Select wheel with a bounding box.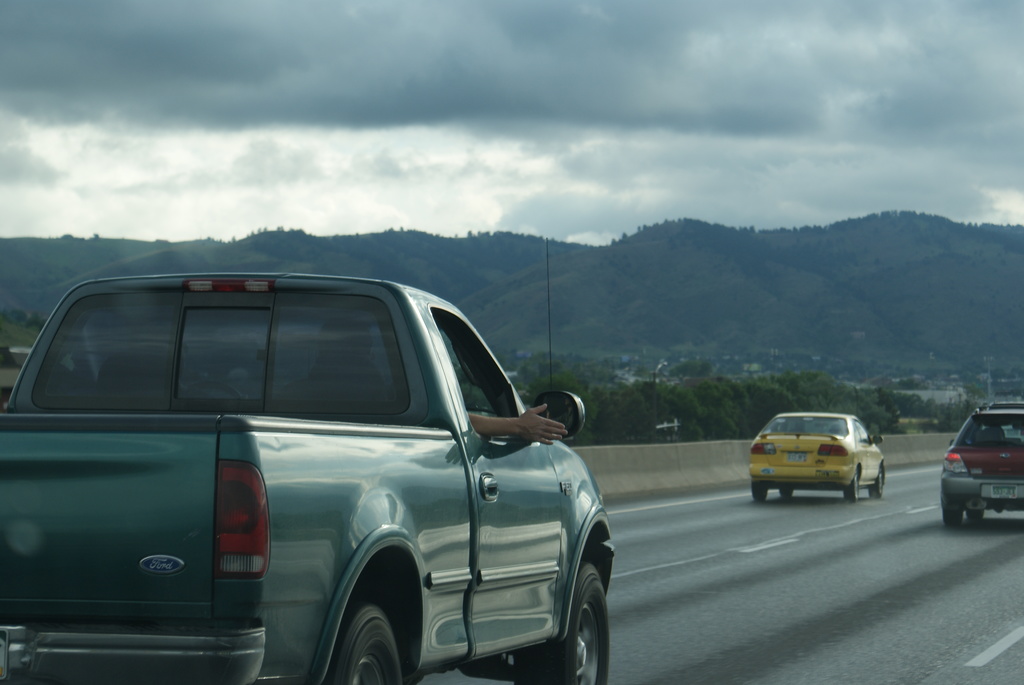
[x1=867, y1=469, x2=885, y2=498].
